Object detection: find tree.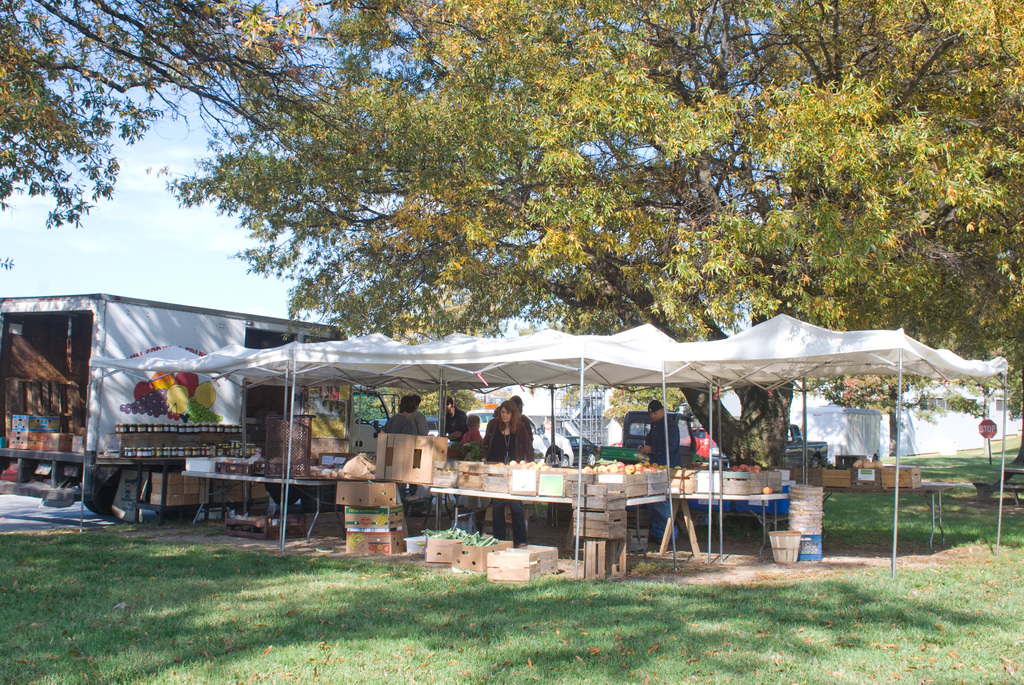
[left=822, top=337, right=948, bottom=459].
